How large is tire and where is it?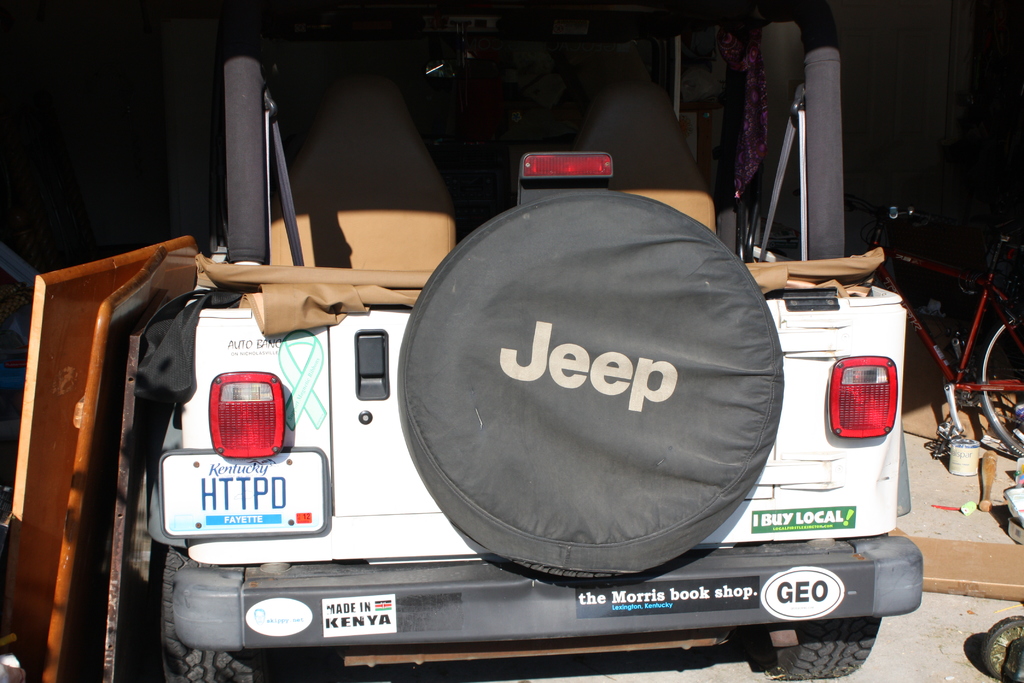
Bounding box: [x1=772, y1=620, x2=879, y2=679].
